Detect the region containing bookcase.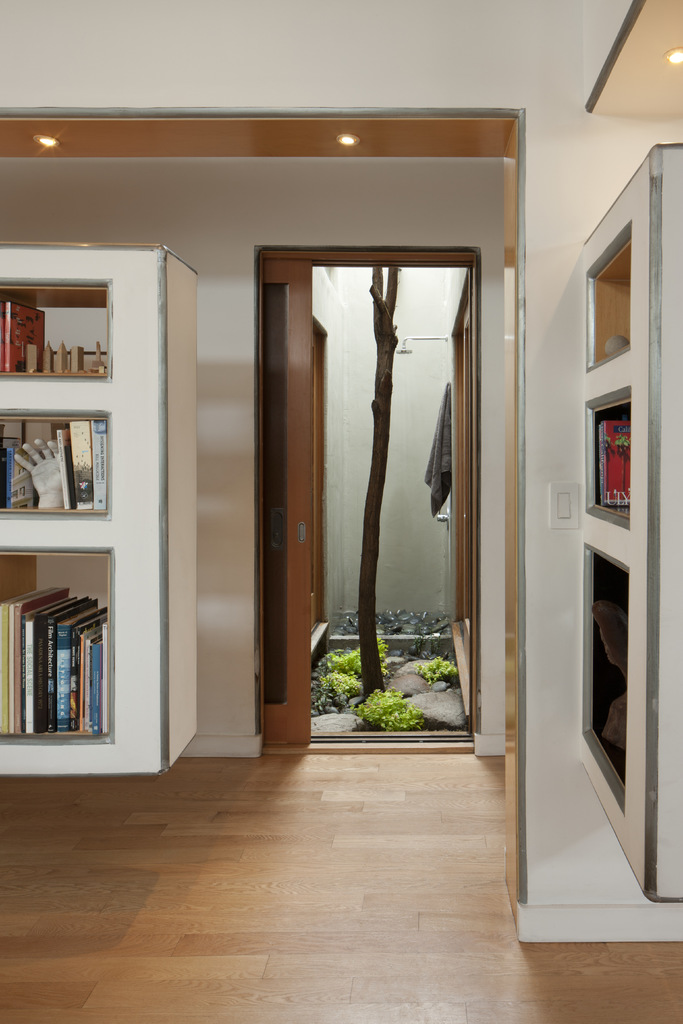
0,239,199,771.
